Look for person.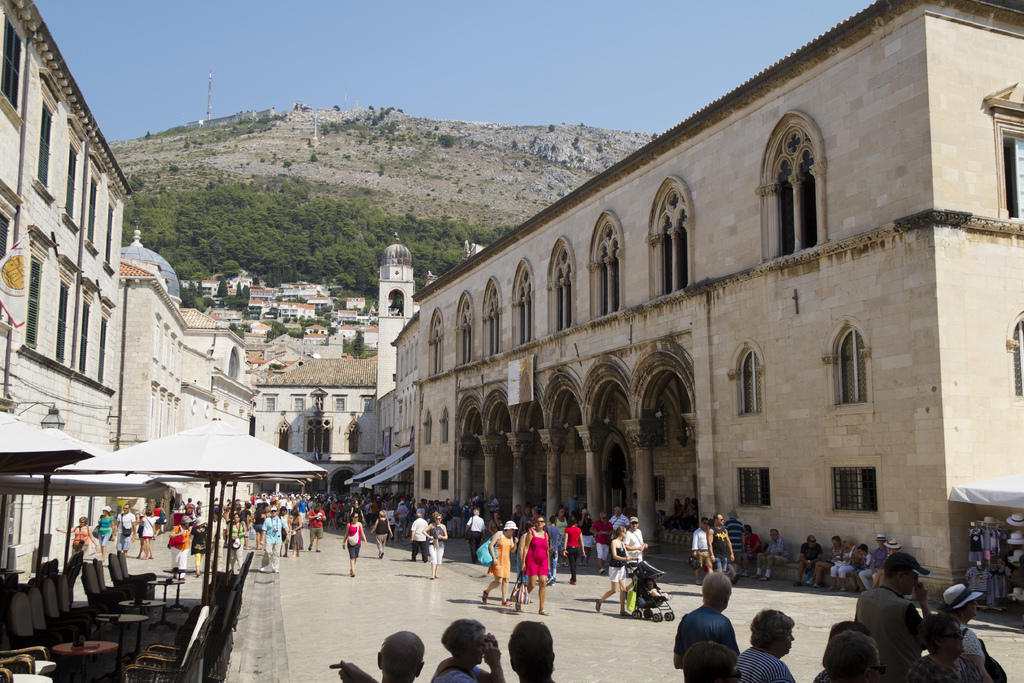
Found: l=854, t=546, r=938, b=682.
